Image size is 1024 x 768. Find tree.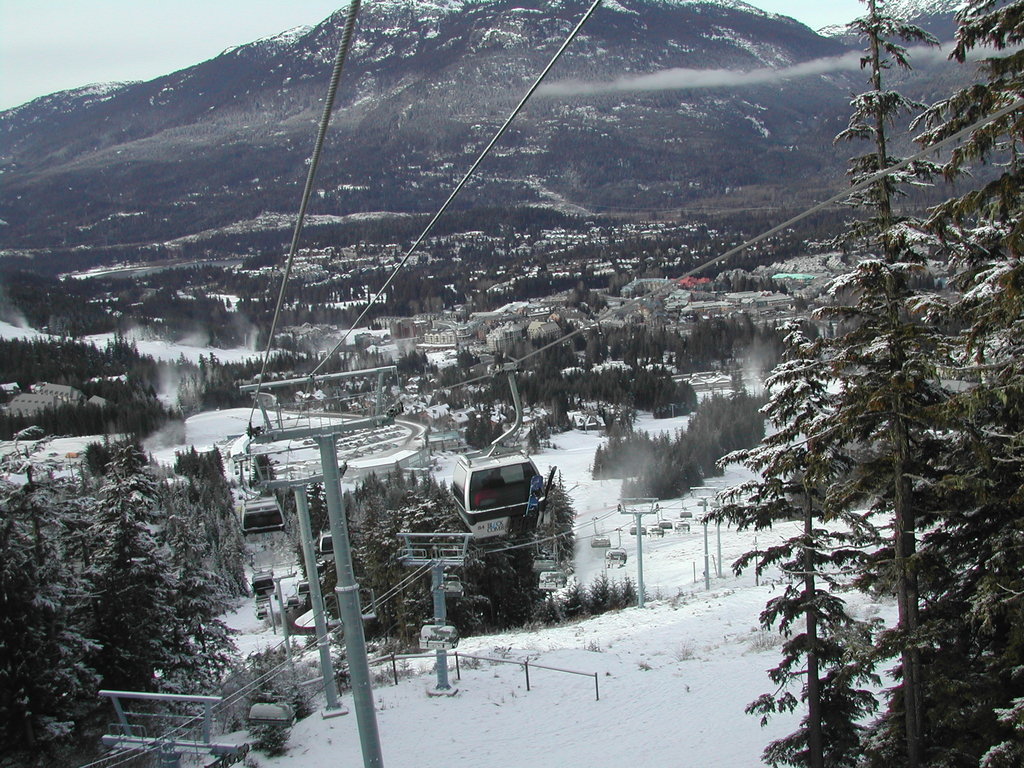
<bbox>685, 300, 886, 767</bbox>.
